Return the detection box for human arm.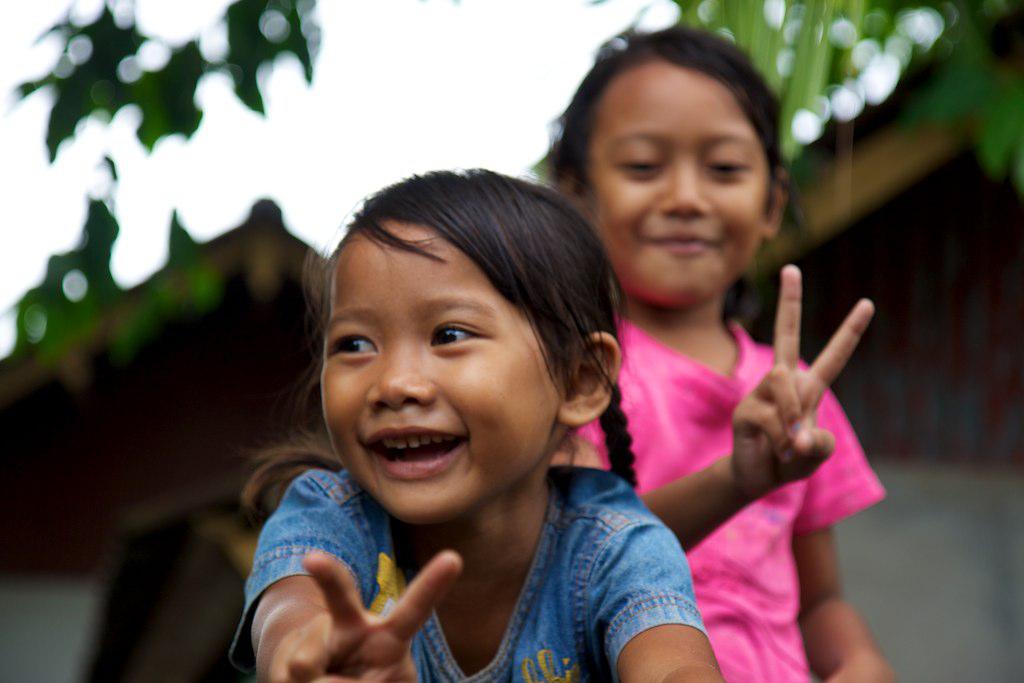
<bbox>801, 358, 898, 682</bbox>.
